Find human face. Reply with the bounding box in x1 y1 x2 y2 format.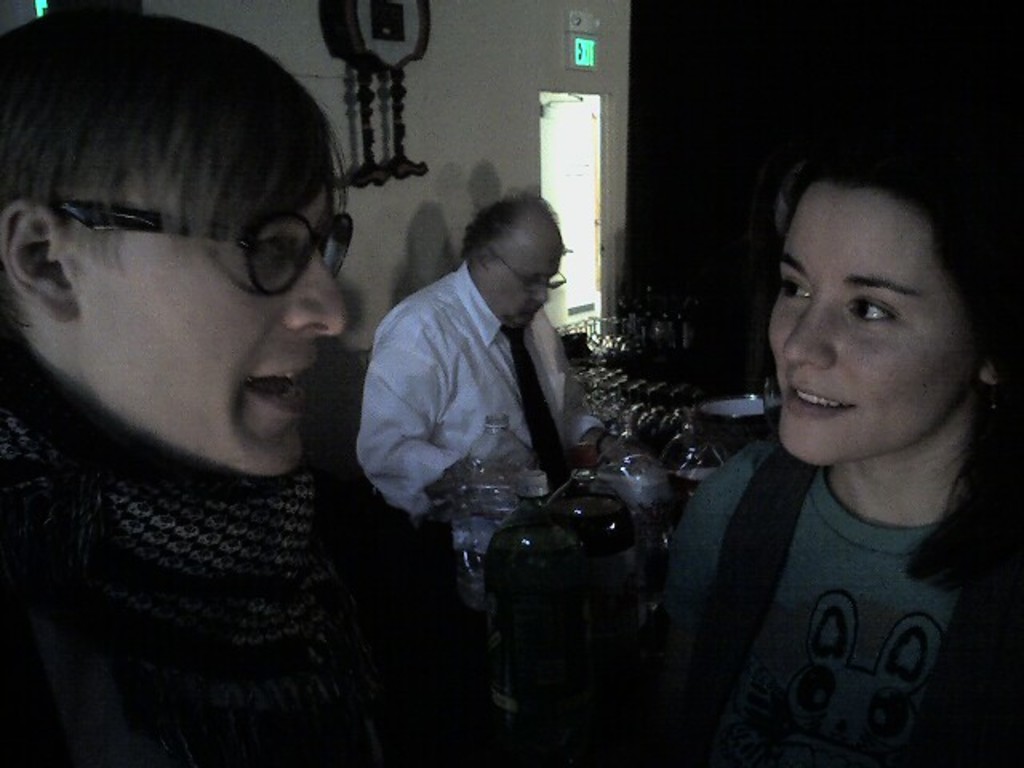
85 160 352 483.
